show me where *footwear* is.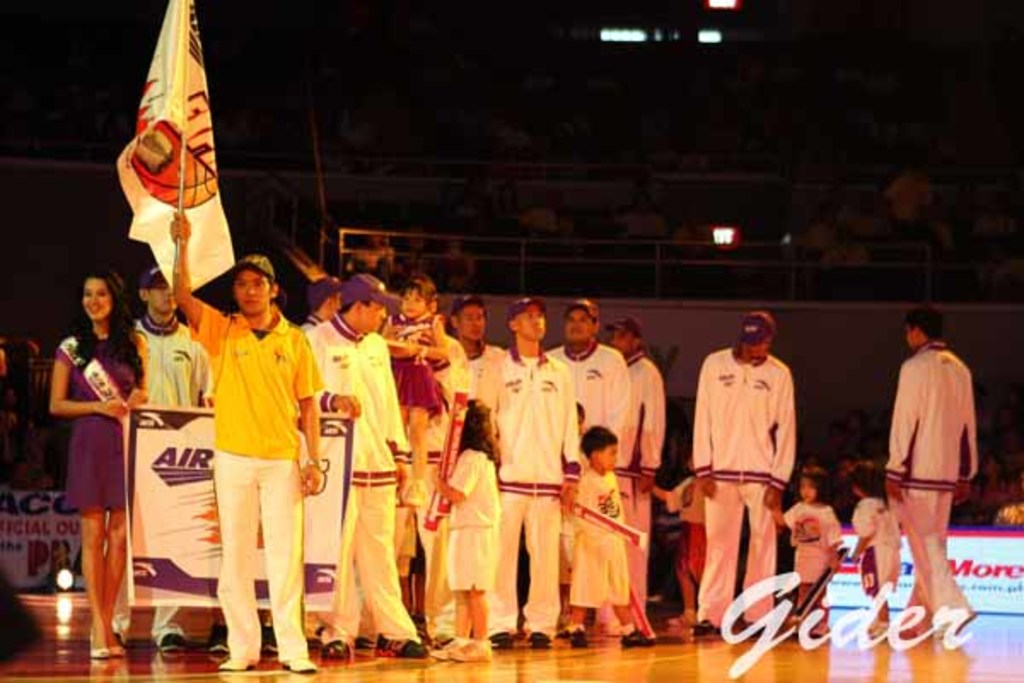
*footwear* is at box=[207, 618, 230, 652].
